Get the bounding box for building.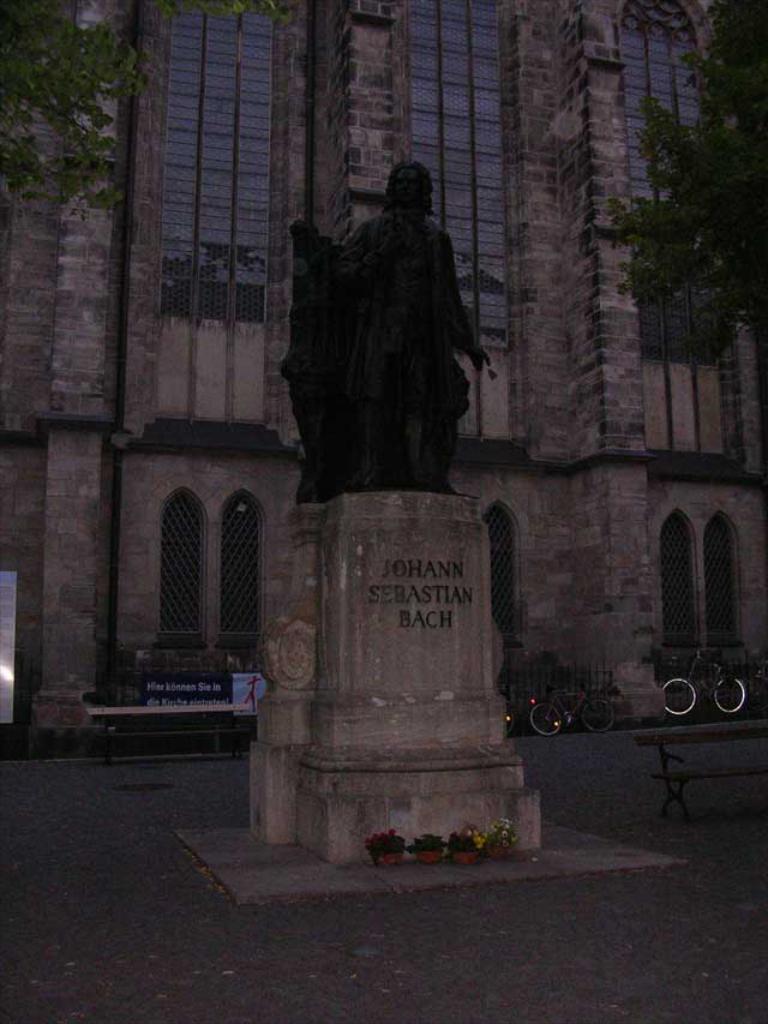
0, 0, 767, 759.
